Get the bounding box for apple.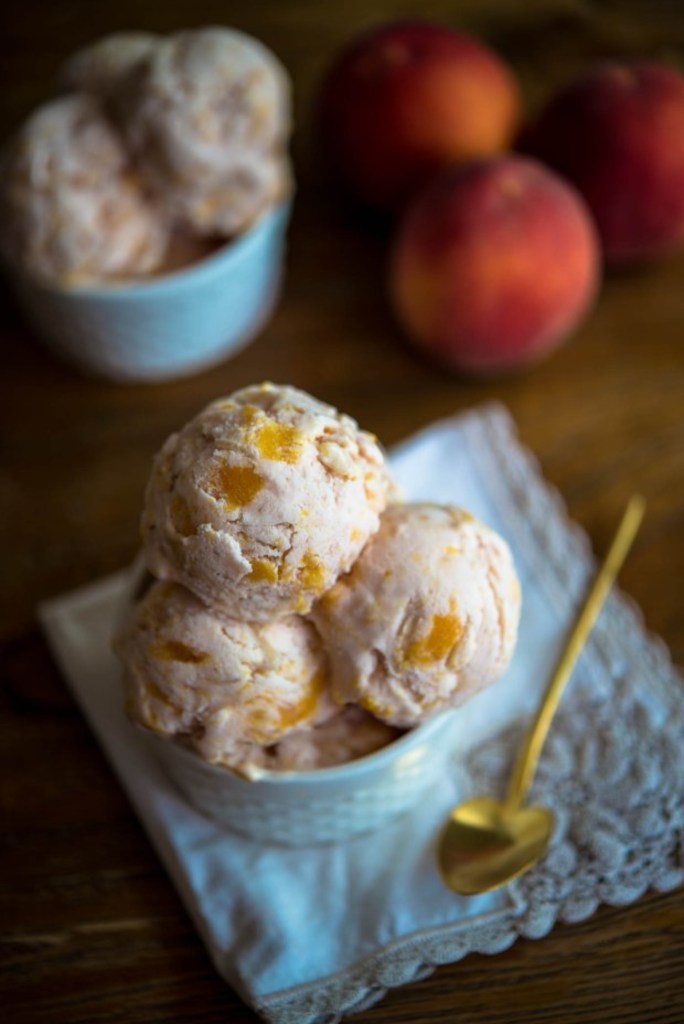
locate(310, 24, 531, 199).
